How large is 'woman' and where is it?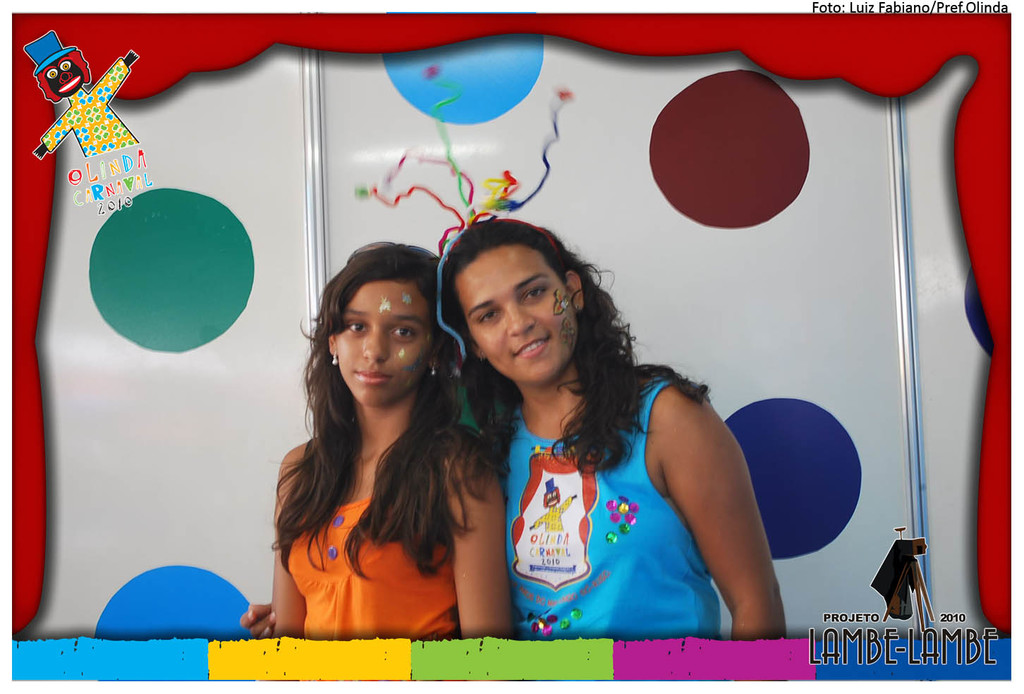
Bounding box: <bbox>266, 241, 512, 640</bbox>.
